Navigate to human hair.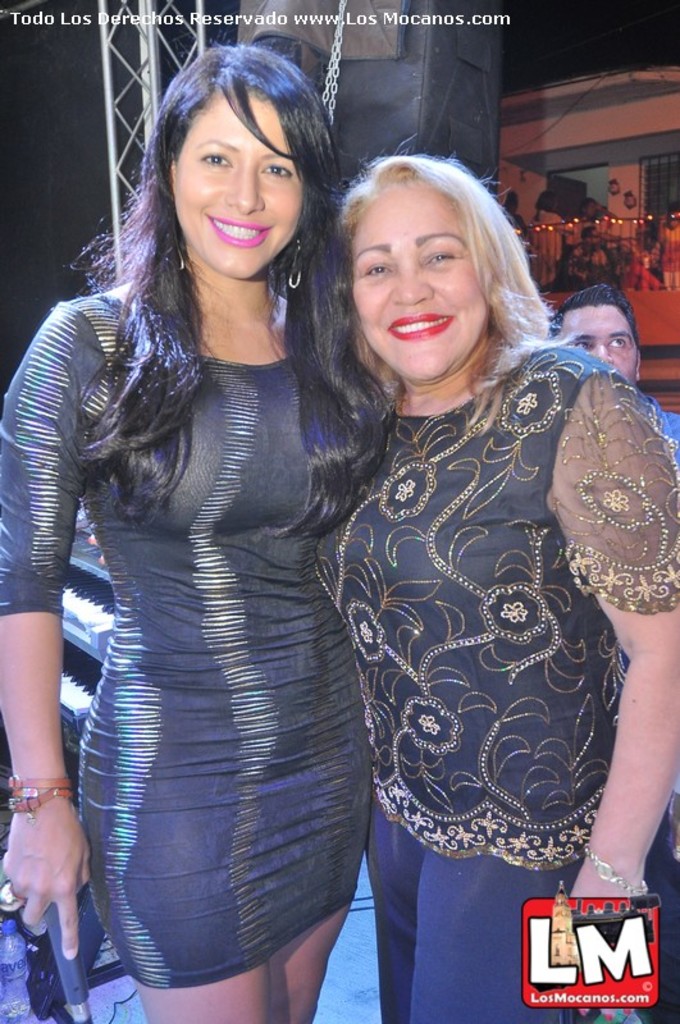
Navigation target: 32:46:402:530.
